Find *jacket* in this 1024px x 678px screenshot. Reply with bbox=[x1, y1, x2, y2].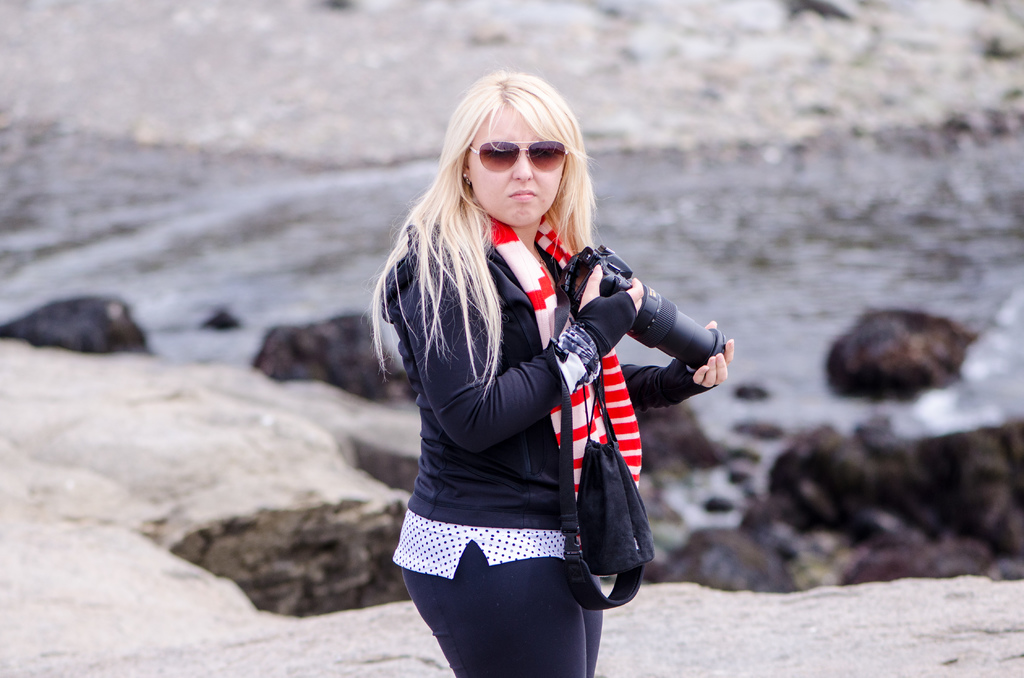
bbox=[365, 158, 721, 576].
